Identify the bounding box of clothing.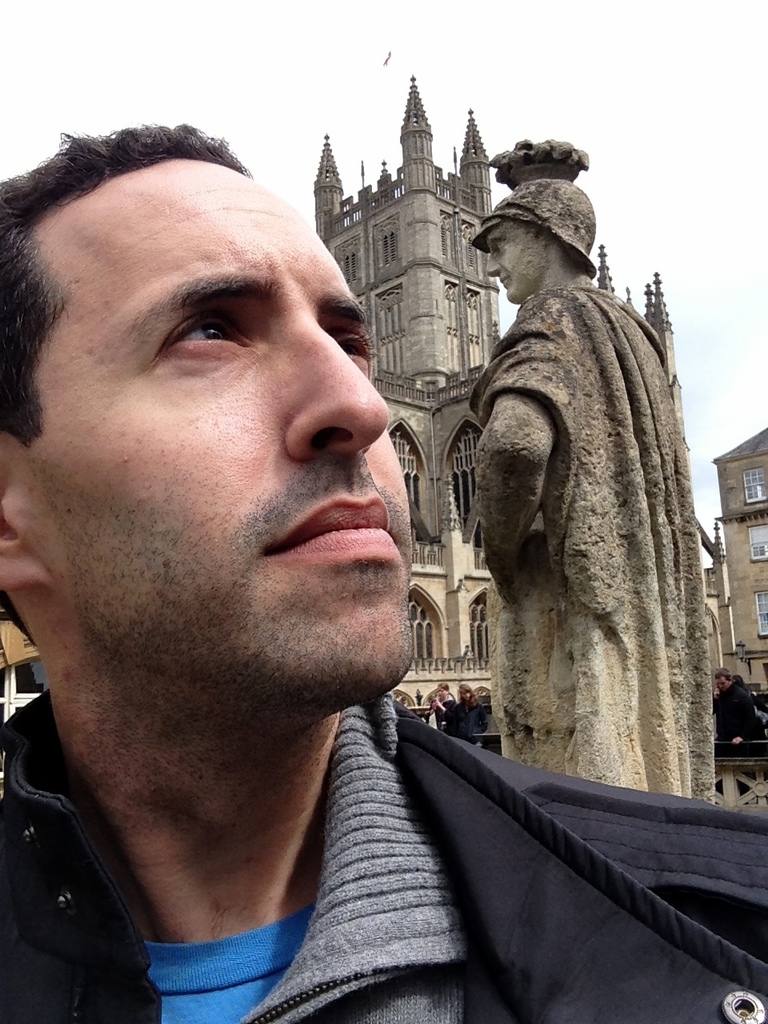
<box>88,665,767,1021</box>.
